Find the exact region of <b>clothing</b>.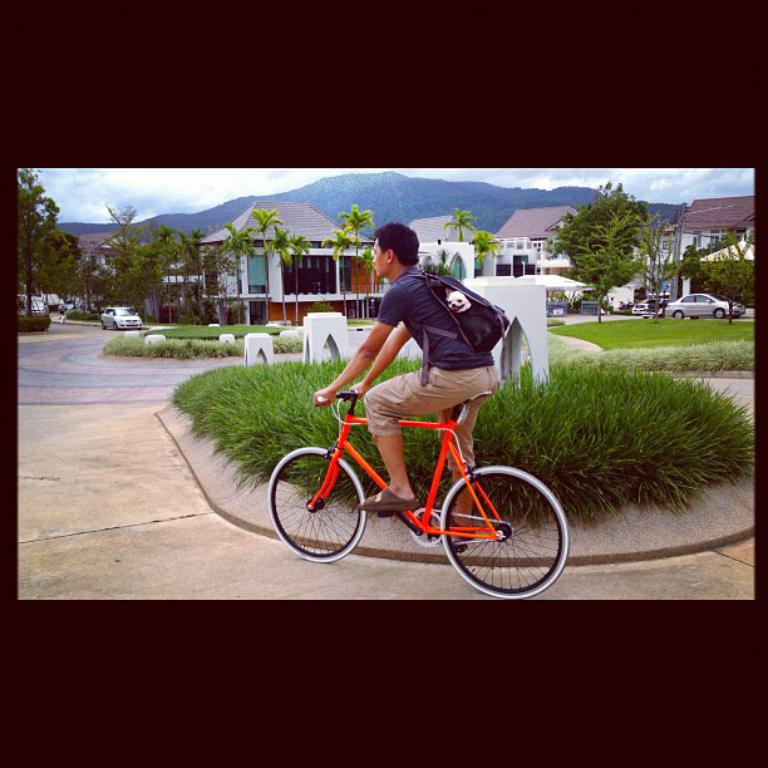
Exact region: left=333, top=253, right=511, bottom=437.
